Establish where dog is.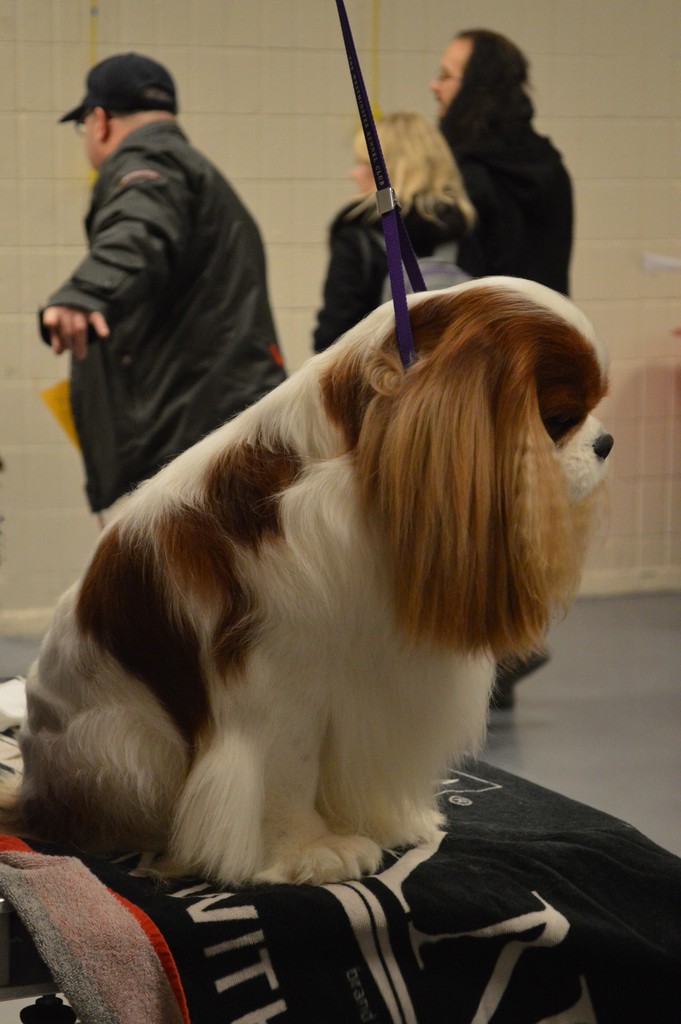
Established at BBox(0, 270, 616, 889).
